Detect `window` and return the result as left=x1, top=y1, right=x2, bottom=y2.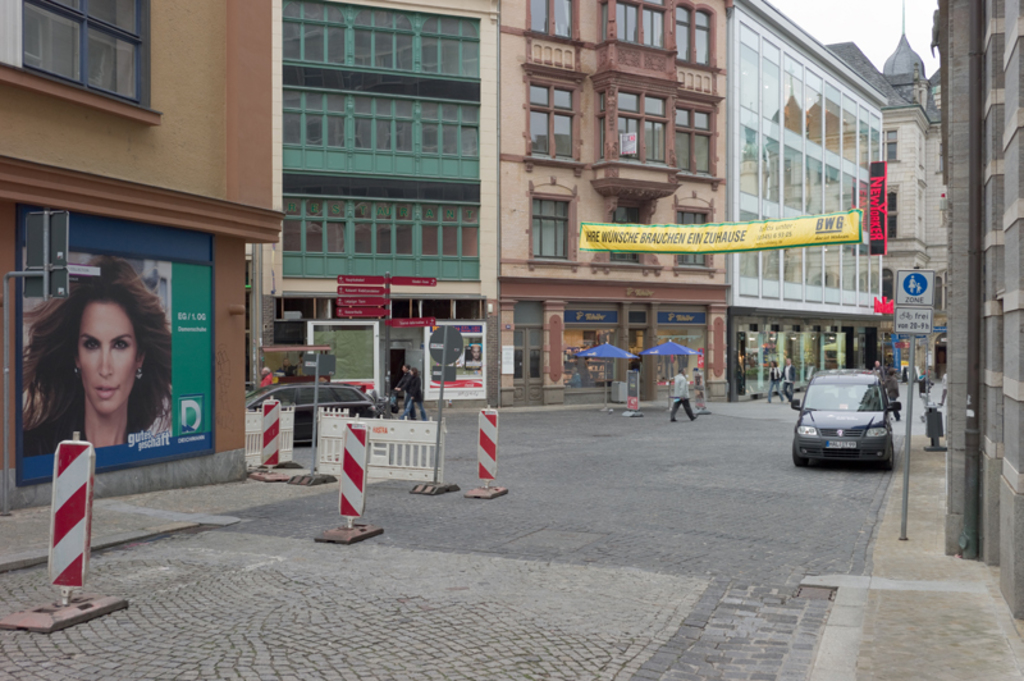
left=828, top=234, right=838, bottom=303.
